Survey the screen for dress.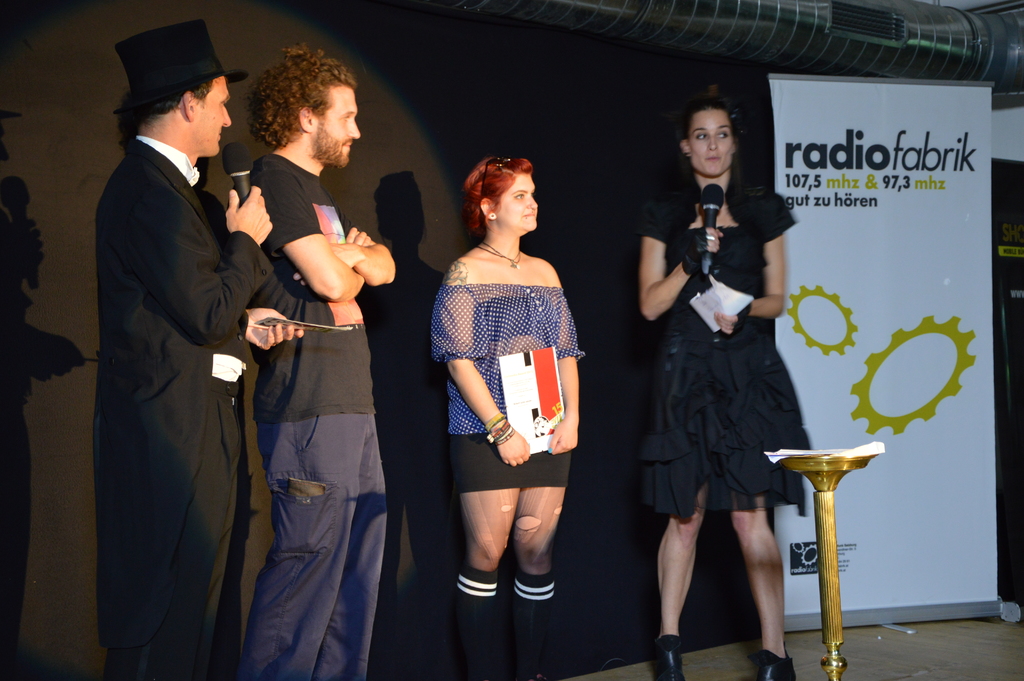
Survey found: [640, 224, 805, 524].
